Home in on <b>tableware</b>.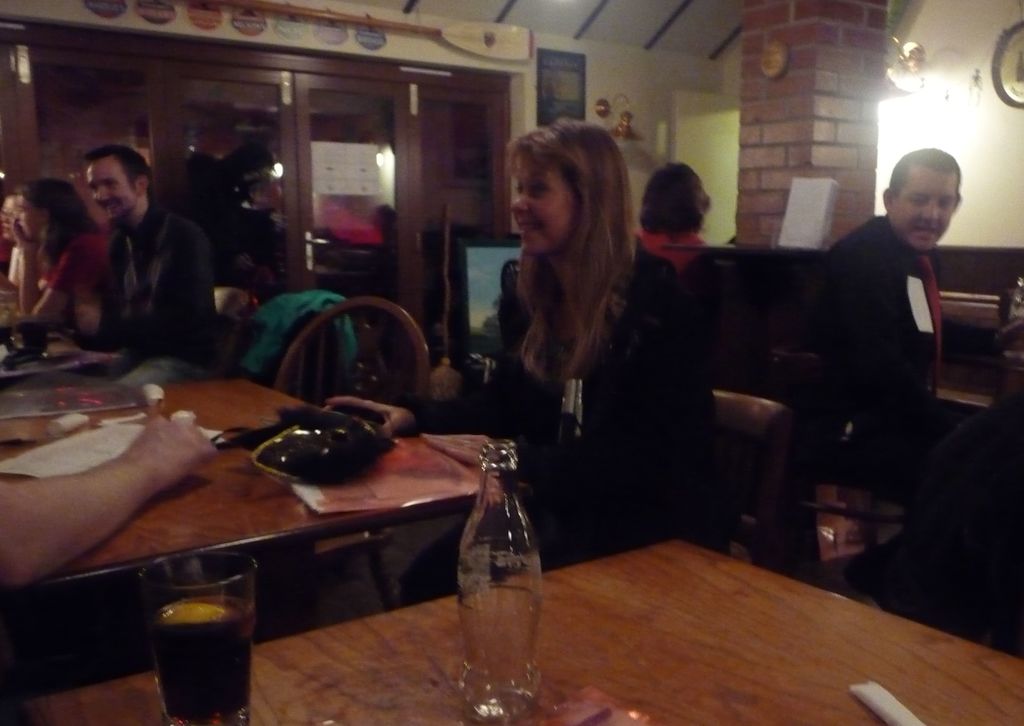
Homed in at 128 554 264 720.
